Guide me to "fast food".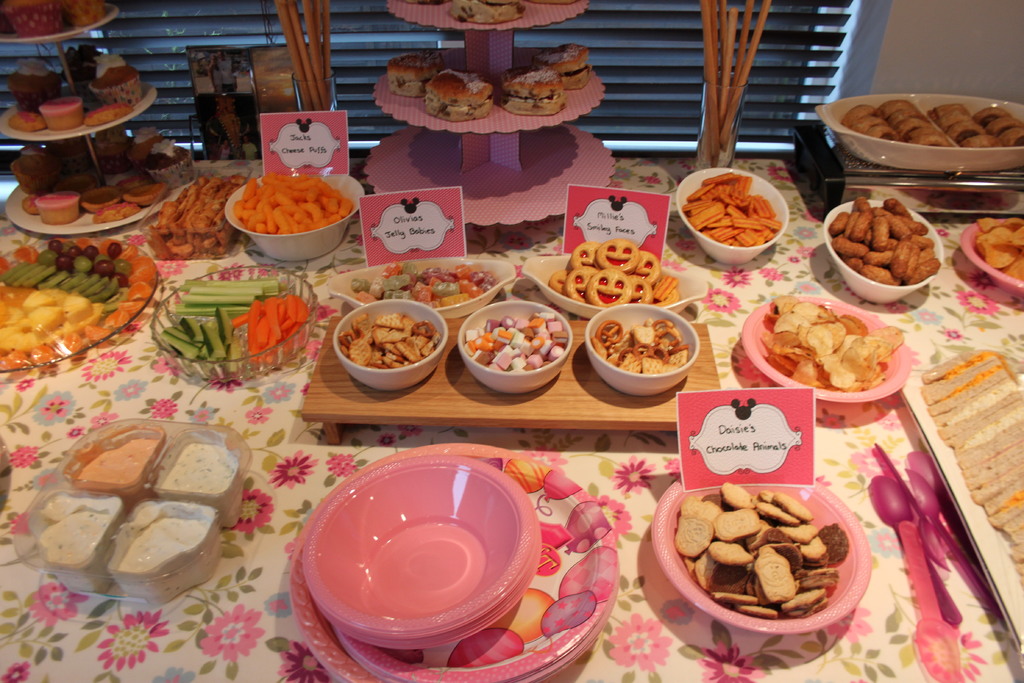
Guidance: (x1=0, y1=286, x2=102, y2=351).
